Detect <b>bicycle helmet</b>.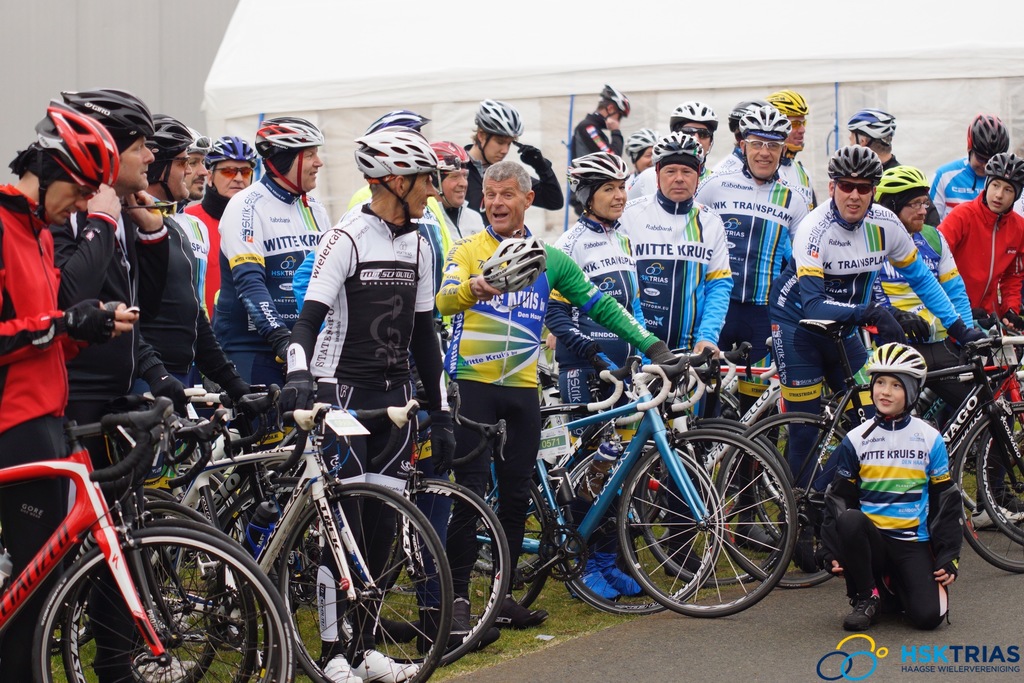
Detected at BBox(775, 89, 810, 124).
